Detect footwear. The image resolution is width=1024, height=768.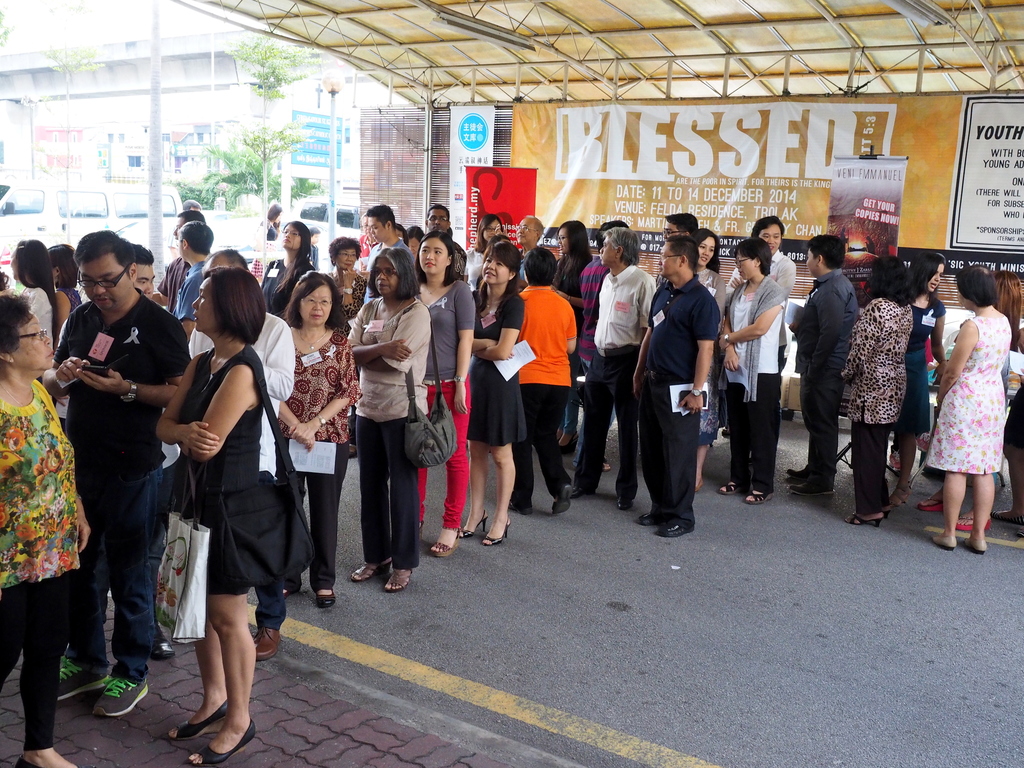
176, 699, 229, 744.
